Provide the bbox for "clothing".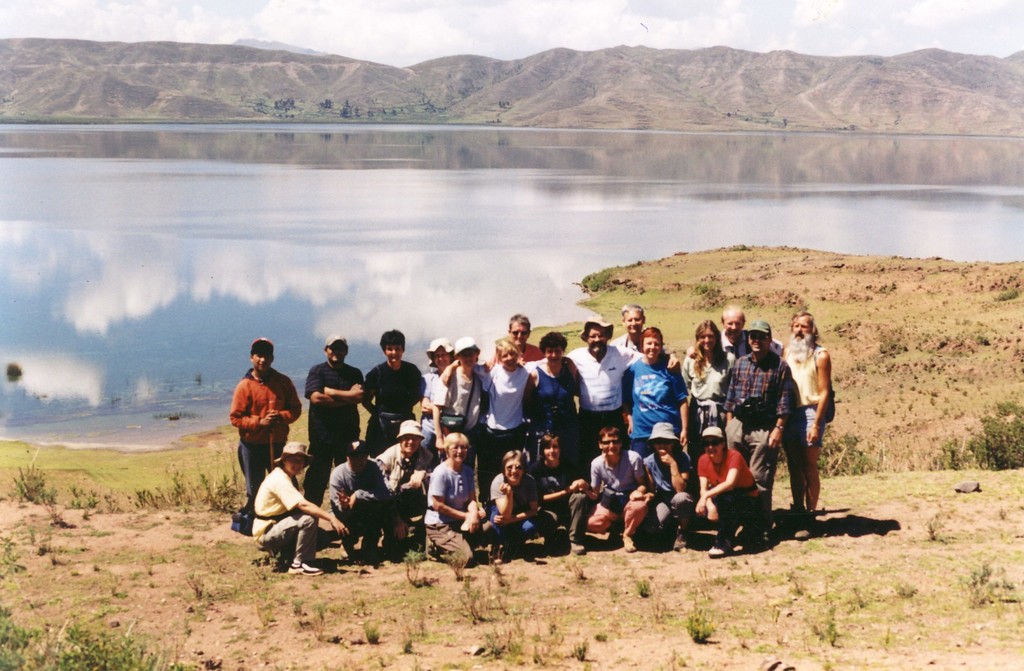
<region>381, 439, 424, 525</region>.
